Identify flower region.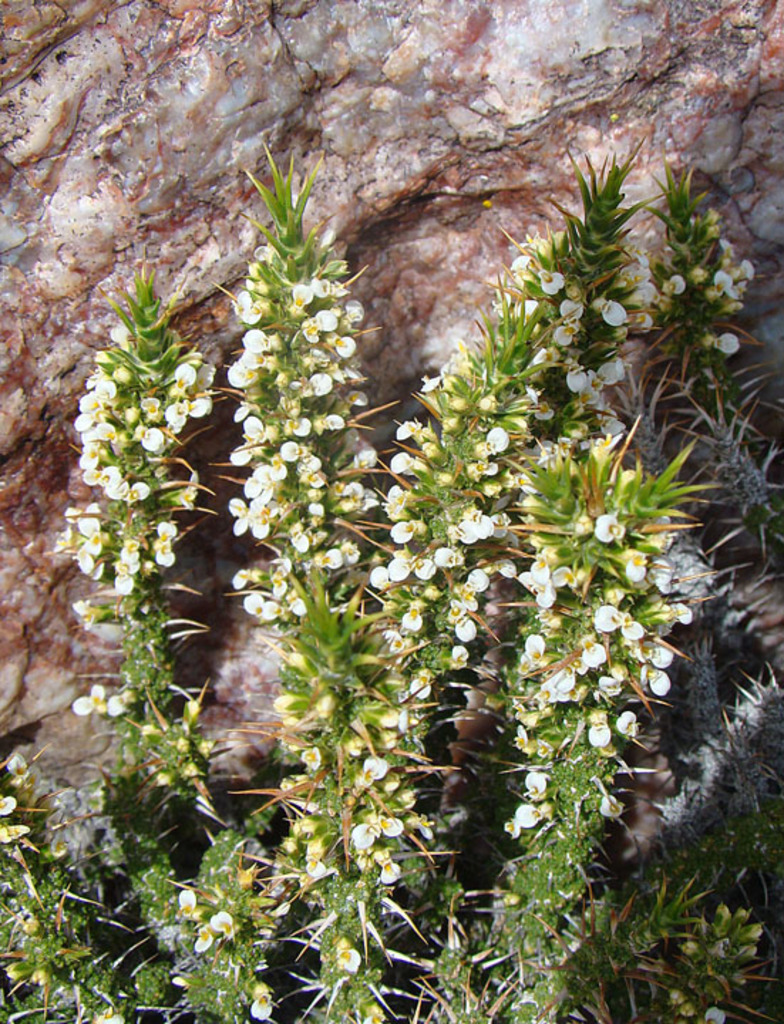
Region: x1=248 y1=988 x2=276 y2=1023.
